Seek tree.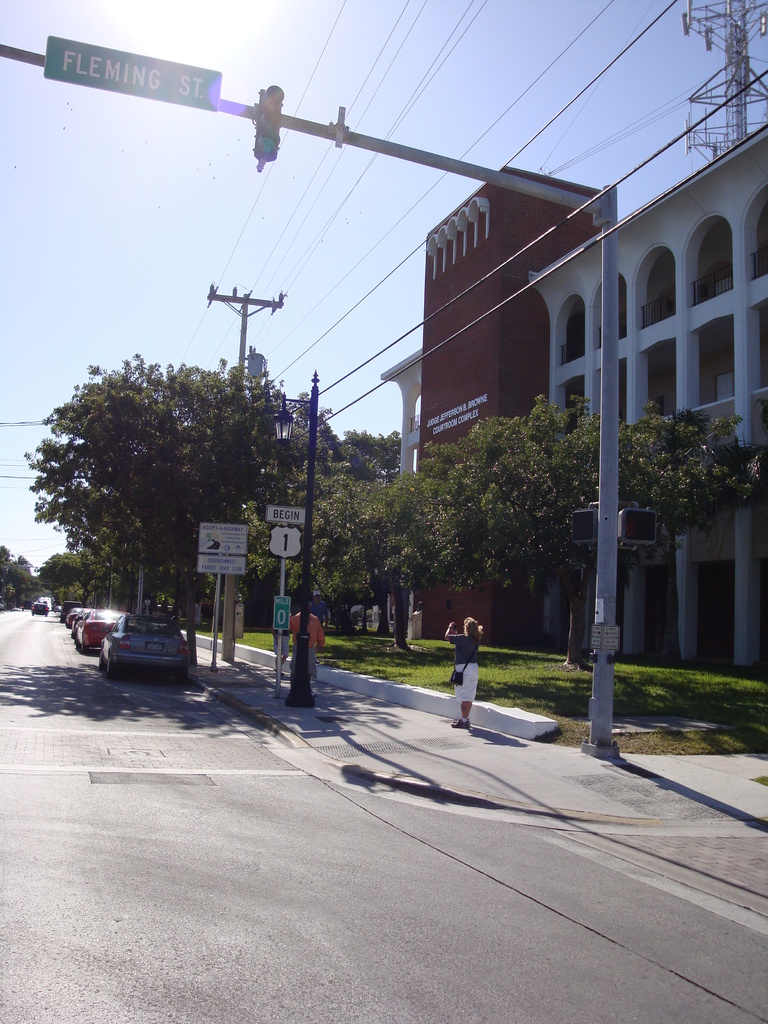
bbox(266, 475, 415, 664).
